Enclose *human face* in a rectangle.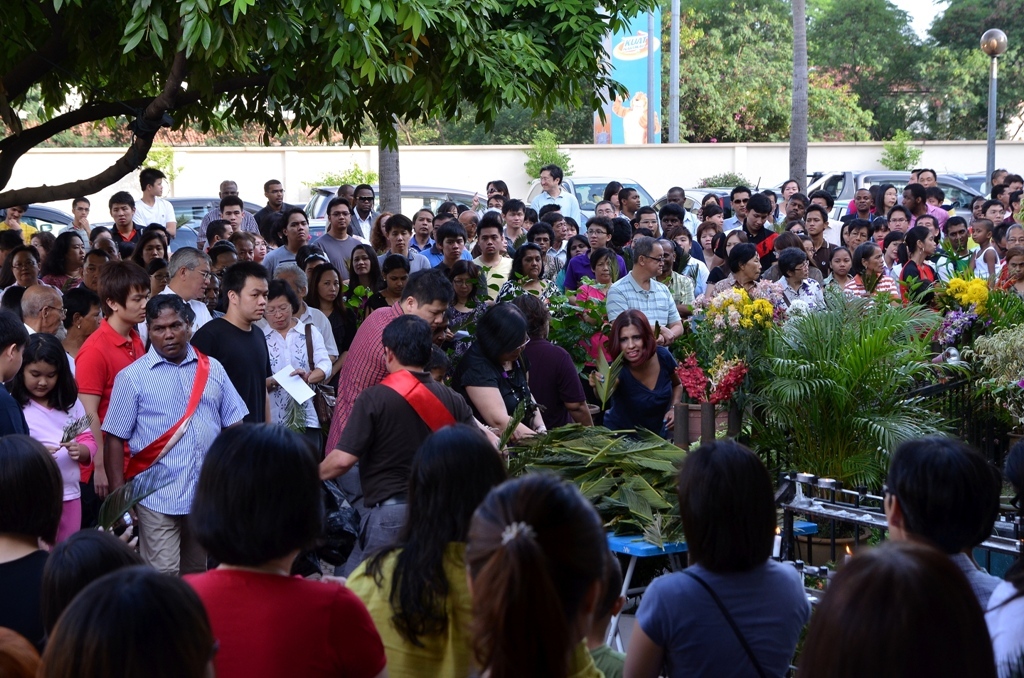
266 292 294 324.
